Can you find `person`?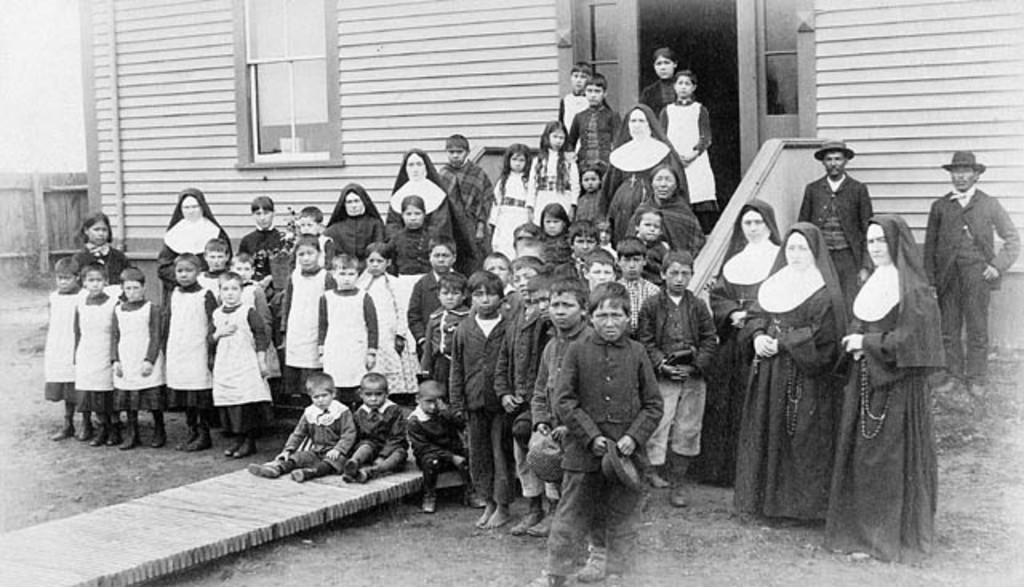
Yes, bounding box: box(696, 187, 784, 488).
